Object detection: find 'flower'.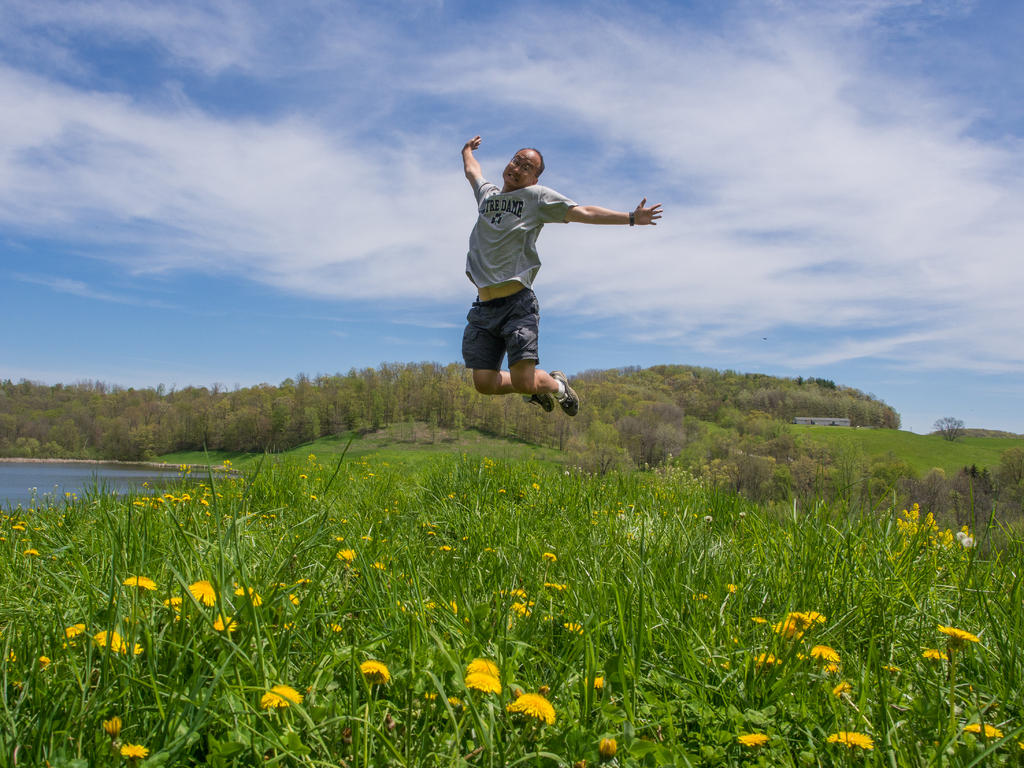
[left=824, top=669, right=838, bottom=675].
